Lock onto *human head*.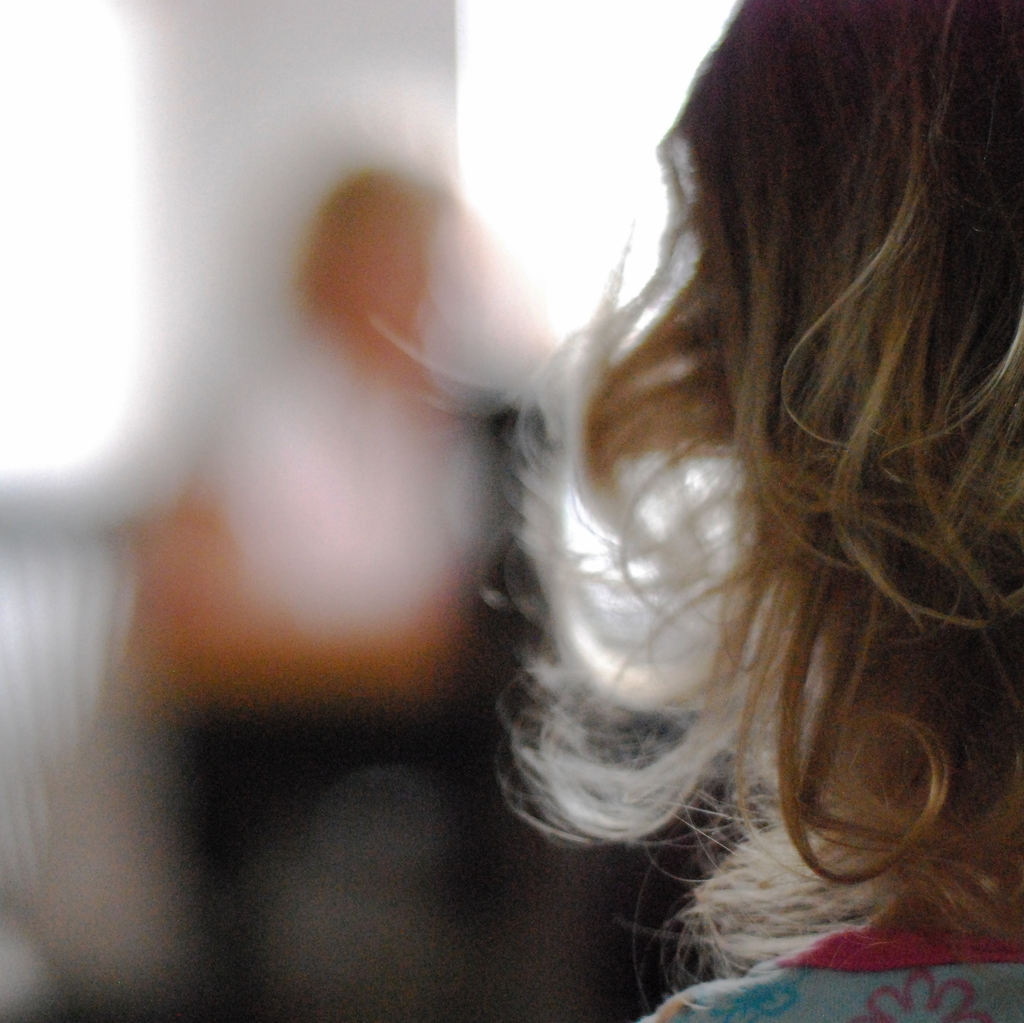
Locked: {"x1": 376, "y1": 0, "x2": 1023, "y2": 994}.
